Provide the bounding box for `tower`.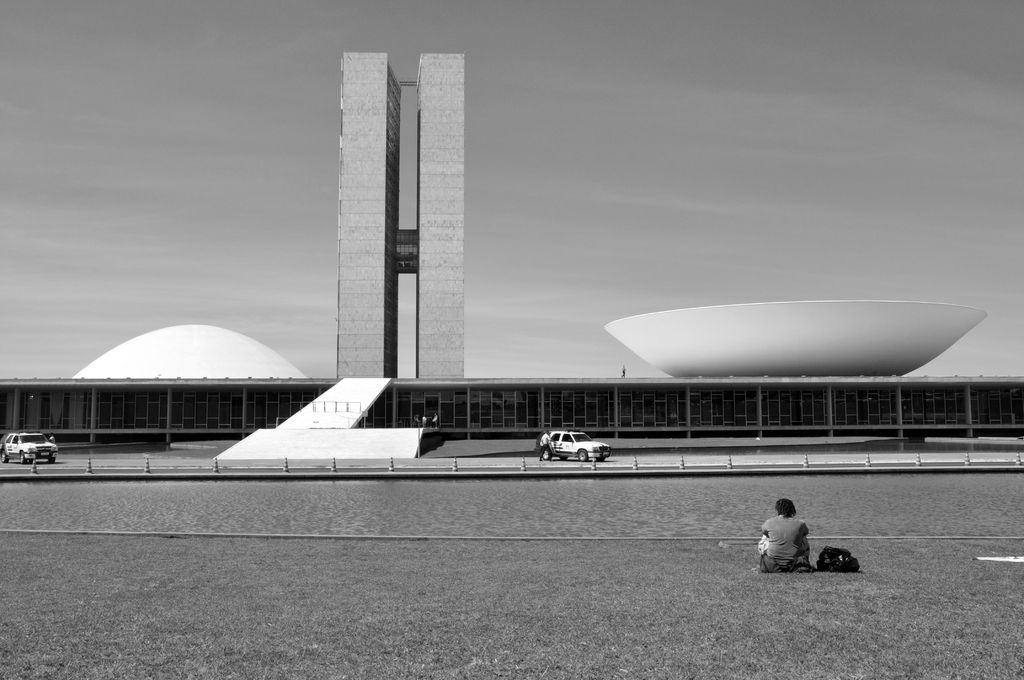
region(315, 32, 484, 400).
